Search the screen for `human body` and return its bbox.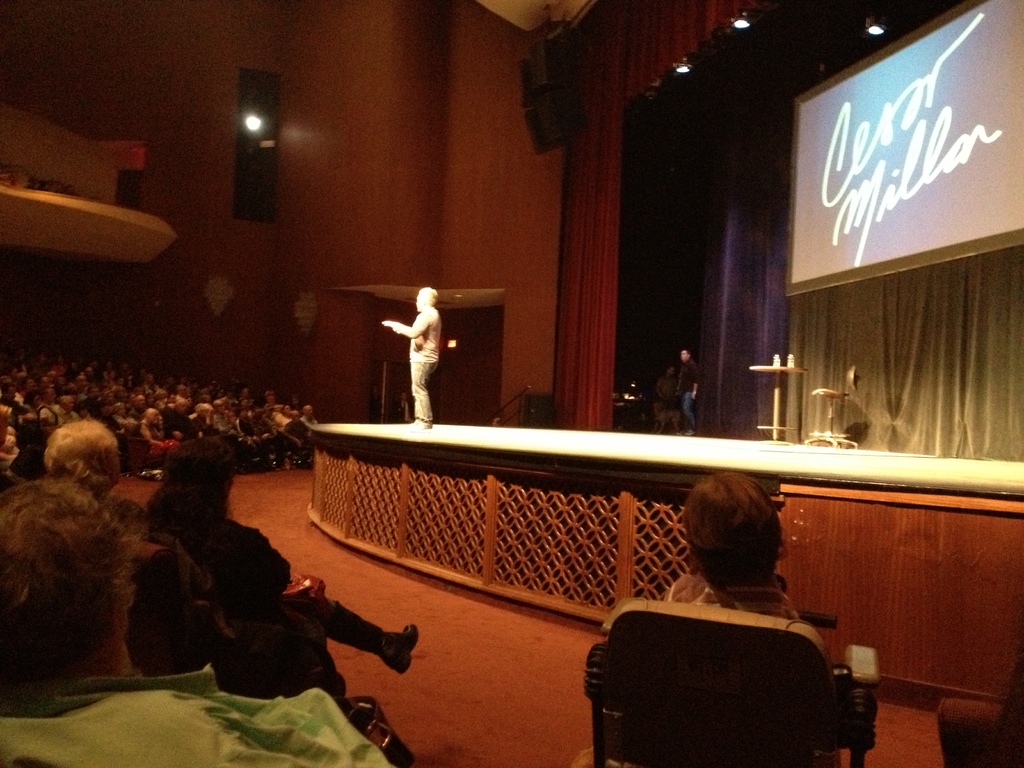
Found: l=385, t=287, r=461, b=418.
